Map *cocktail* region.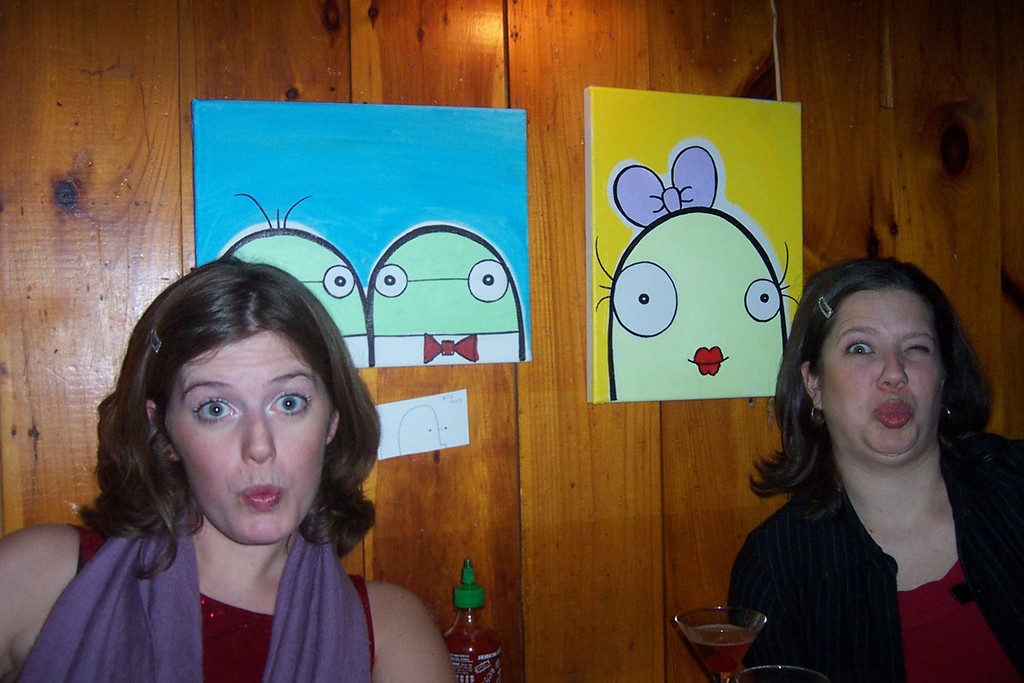
Mapped to pyautogui.locateOnScreen(673, 606, 769, 682).
